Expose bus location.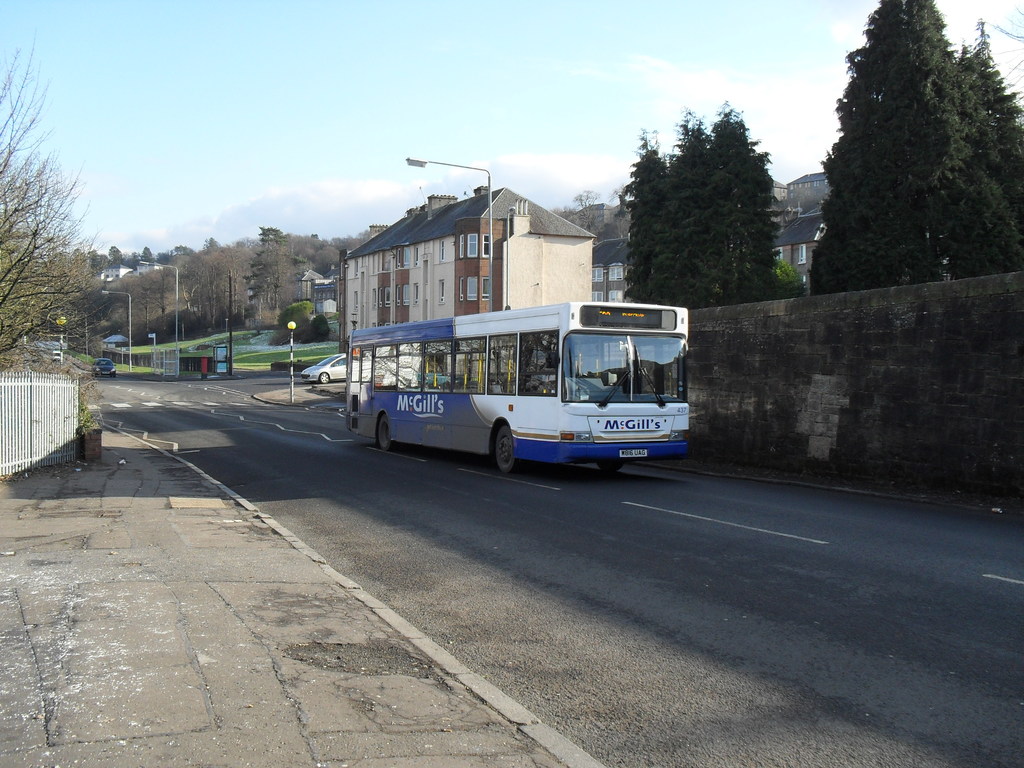
Exposed at 344/299/690/477.
